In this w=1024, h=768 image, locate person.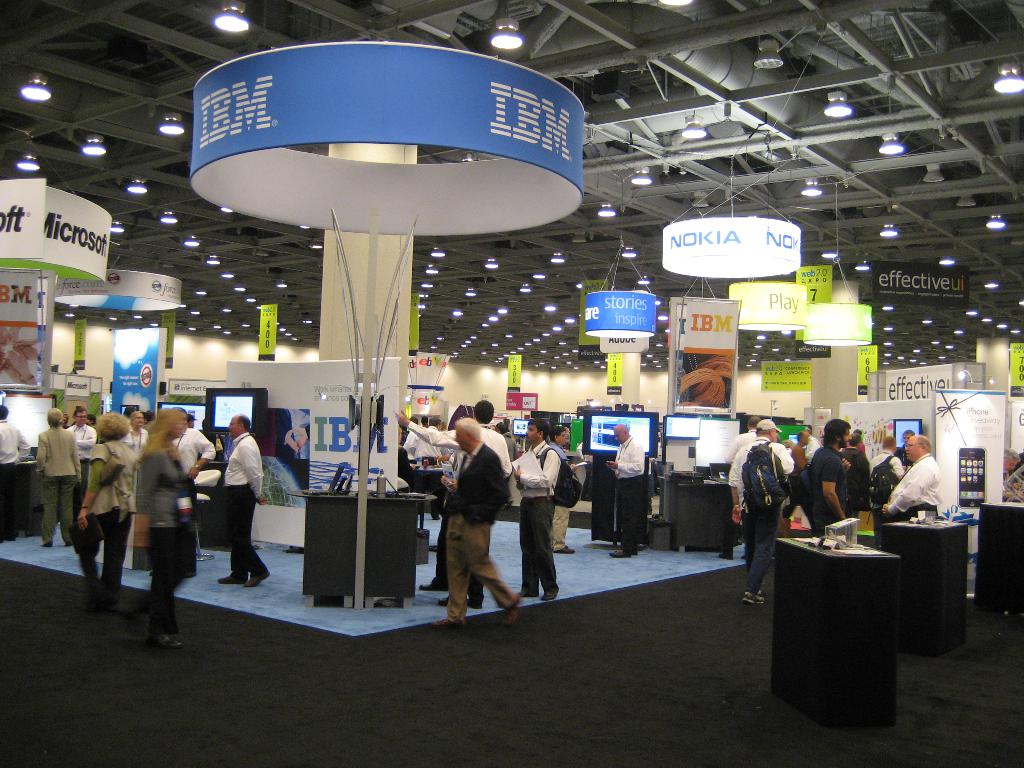
Bounding box: region(141, 406, 202, 643).
